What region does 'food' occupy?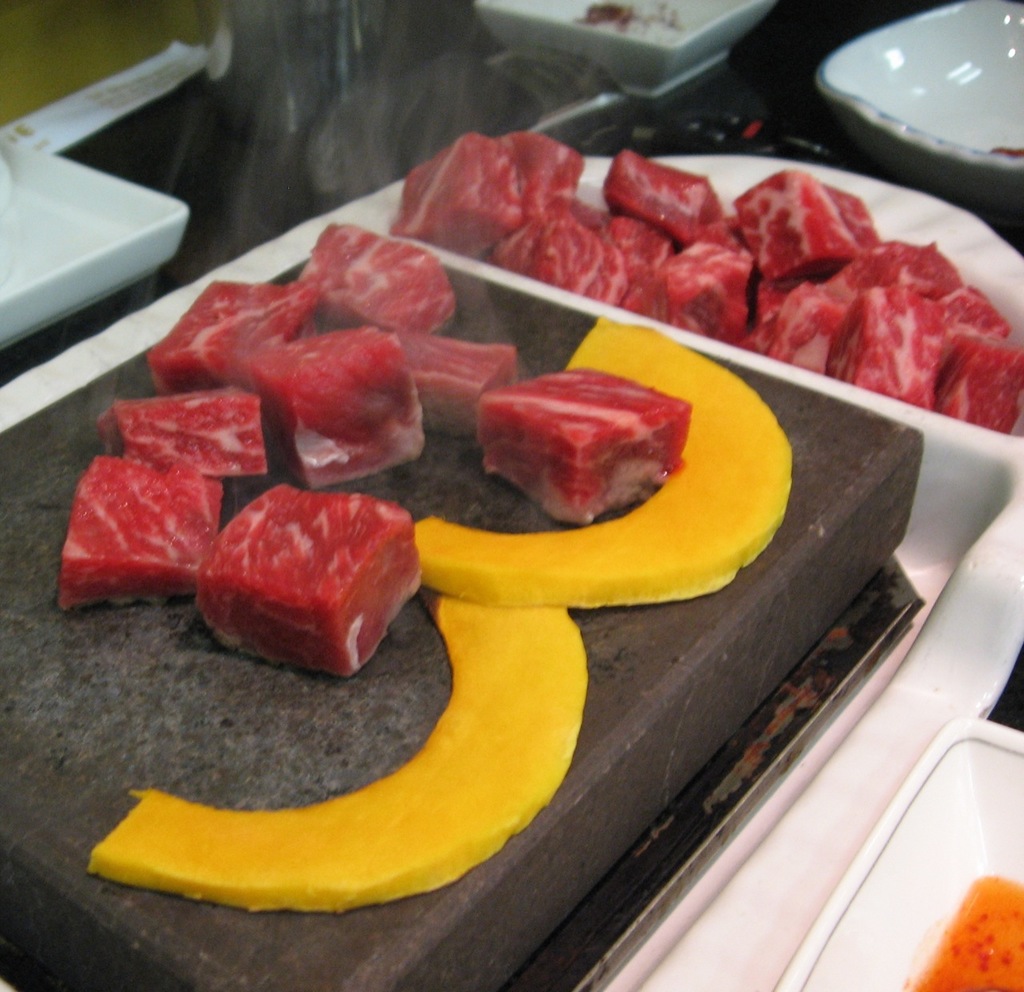
[left=98, top=386, right=267, bottom=489].
